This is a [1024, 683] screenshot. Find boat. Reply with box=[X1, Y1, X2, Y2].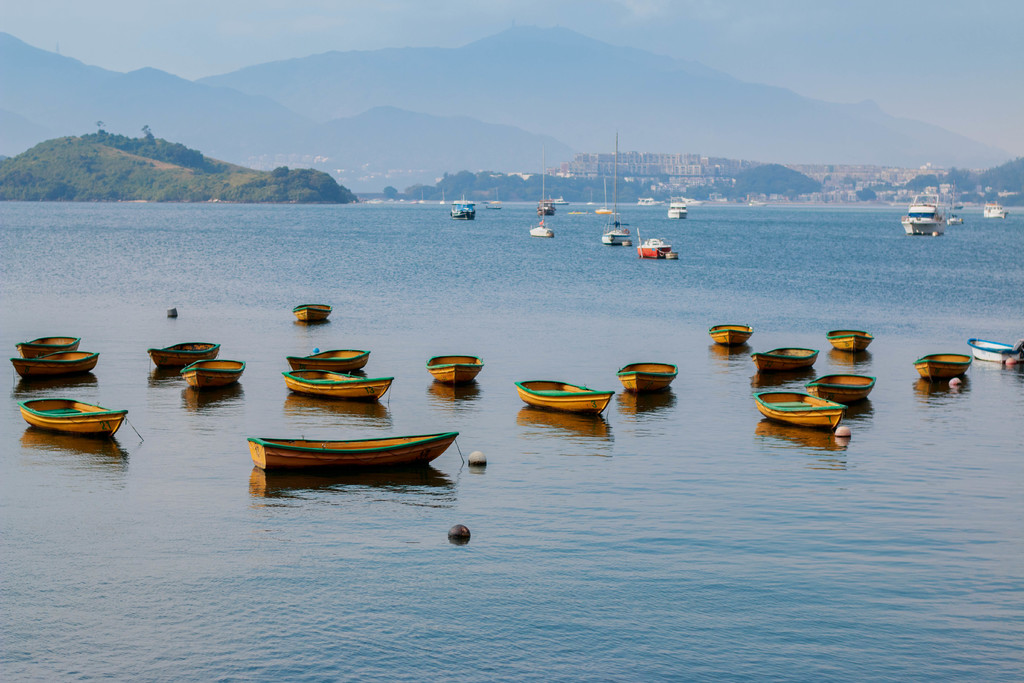
box=[828, 327, 871, 355].
